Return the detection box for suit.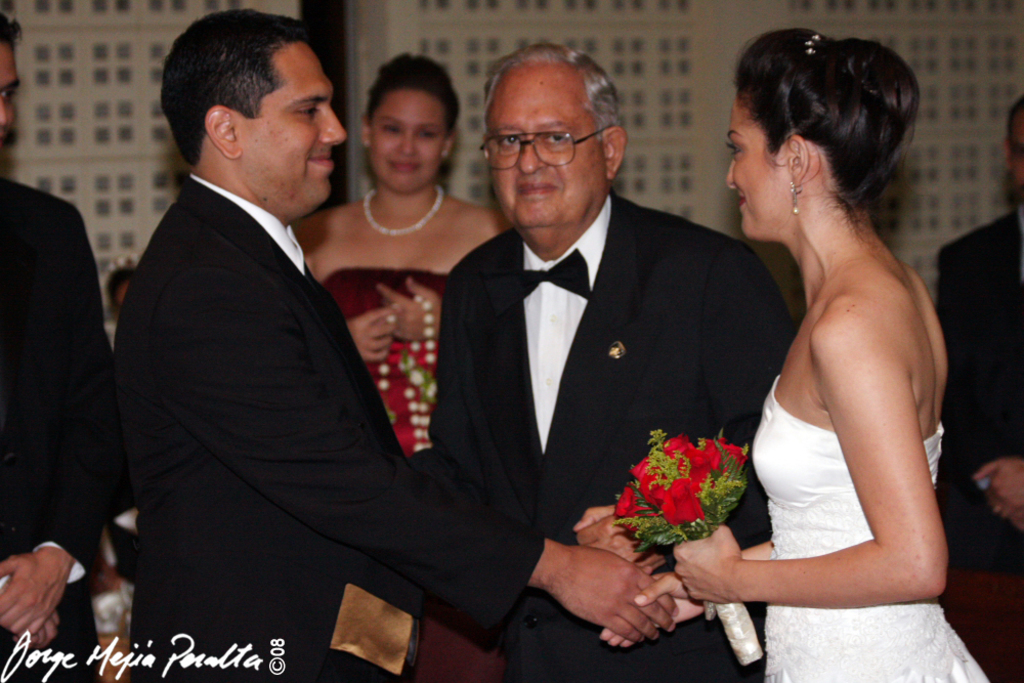
bbox(0, 168, 108, 682).
